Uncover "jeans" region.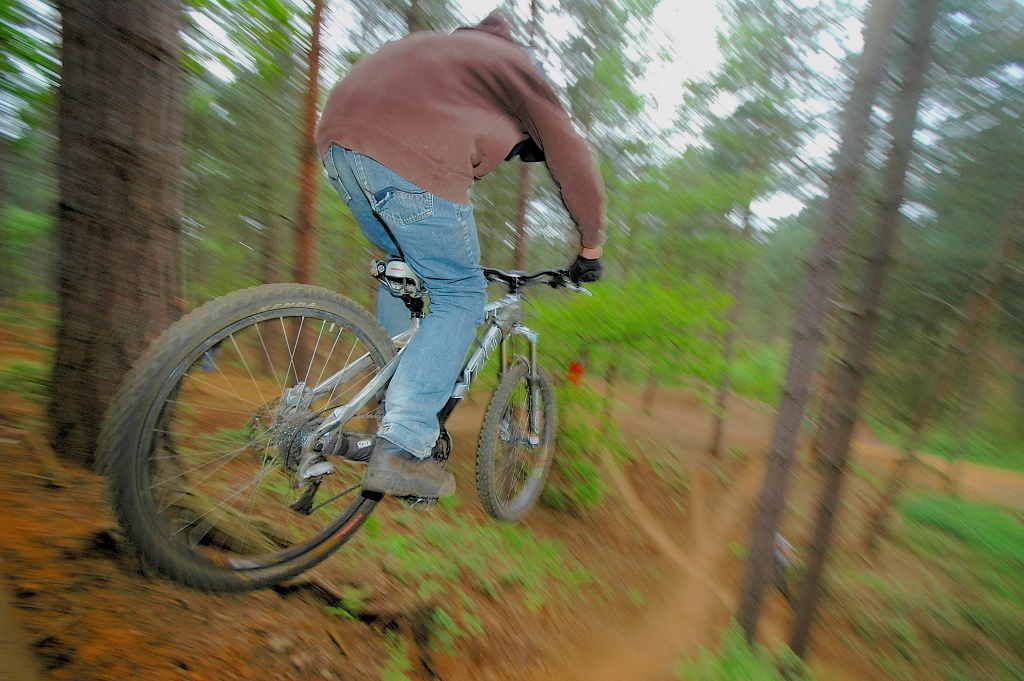
Uncovered: 328,131,493,457.
